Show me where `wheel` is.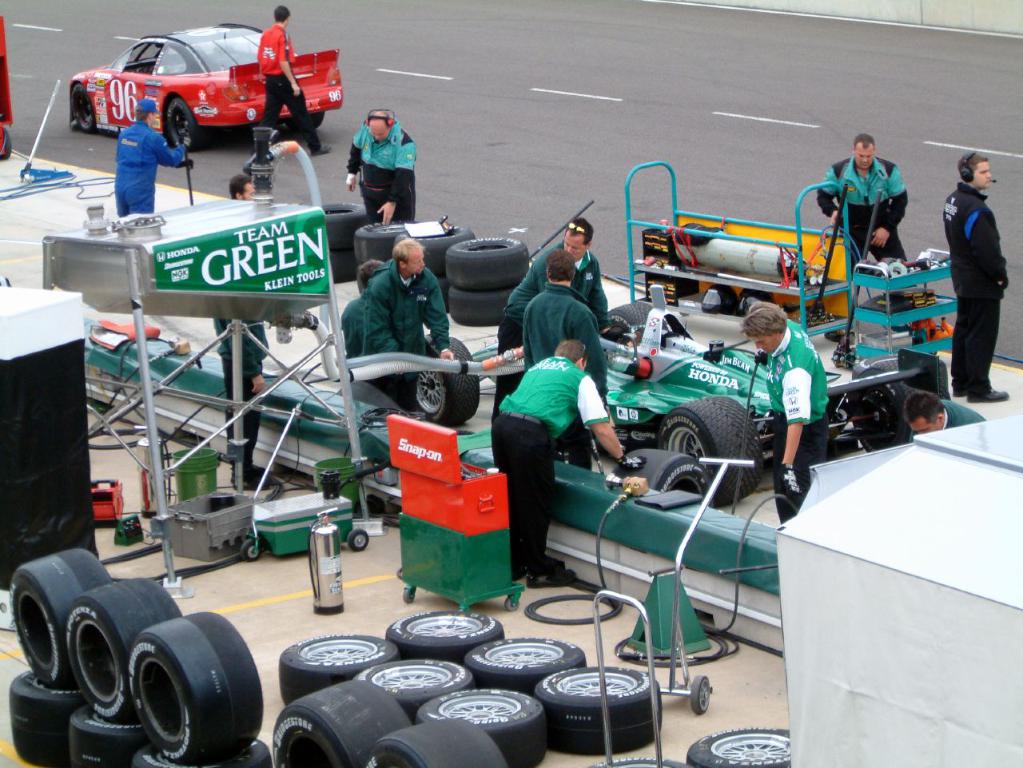
`wheel` is at BBox(364, 651, 470, 706).
